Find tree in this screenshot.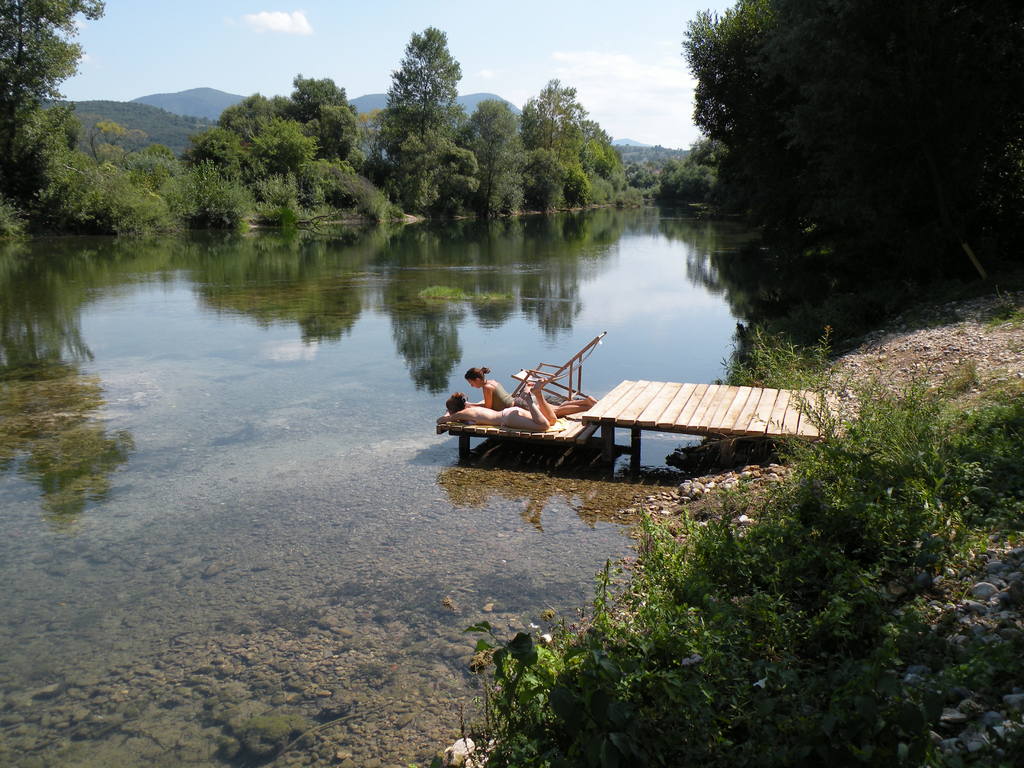
The bounding box for tree is (229,84,282,153).
